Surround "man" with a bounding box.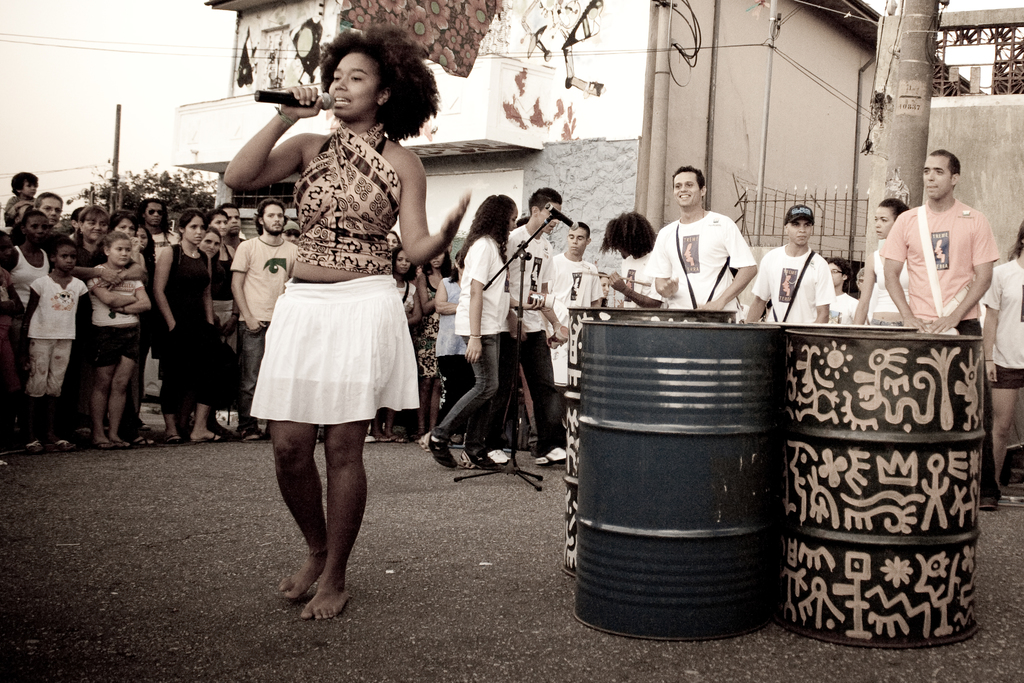
<box>600,213,656,308</box>.
